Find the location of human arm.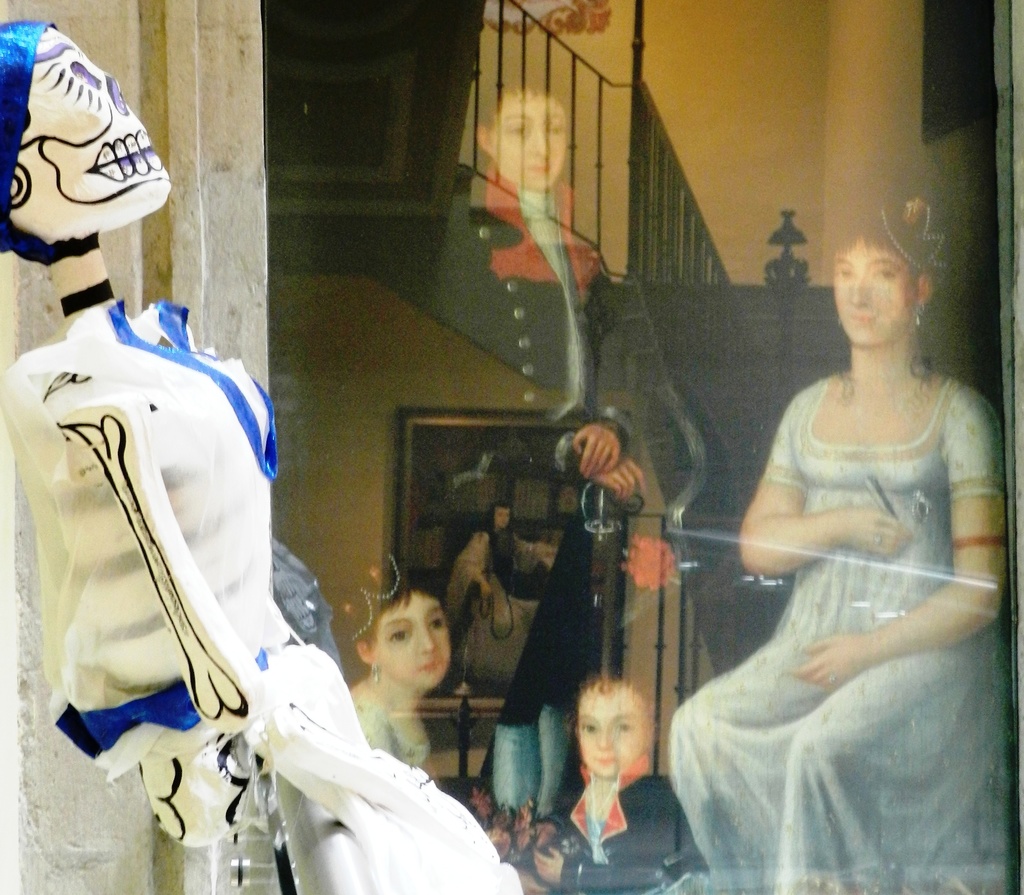
Location: [795, 392, 1005, 685].
